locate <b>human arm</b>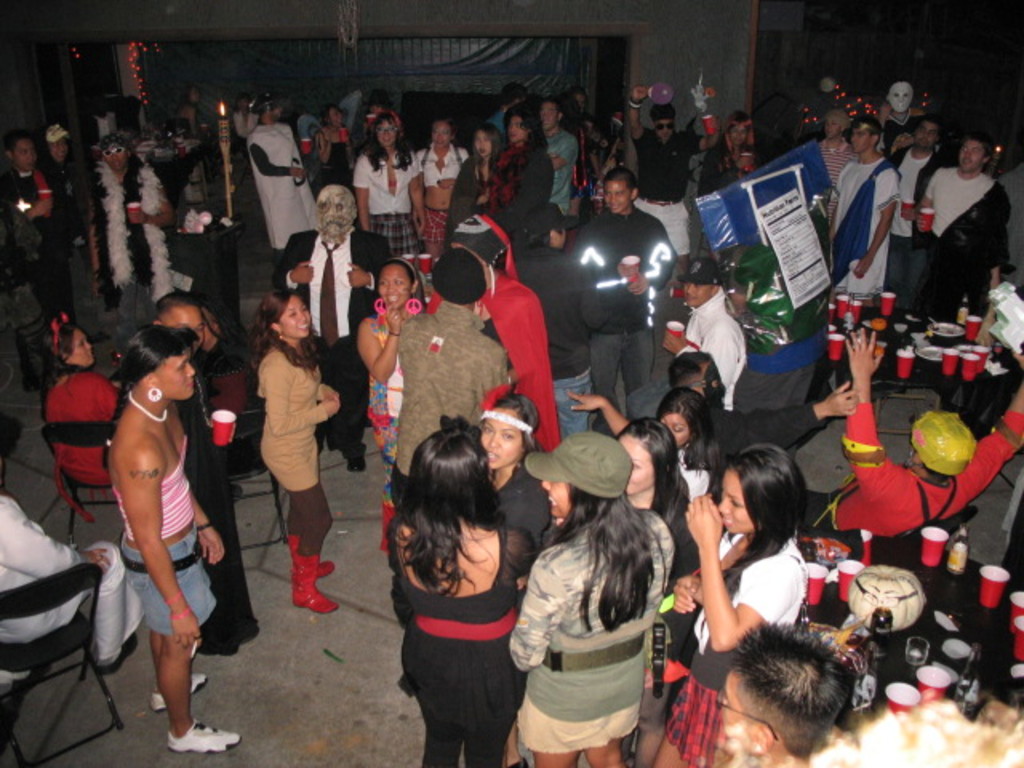
crop(125, 435, 210, 645)
